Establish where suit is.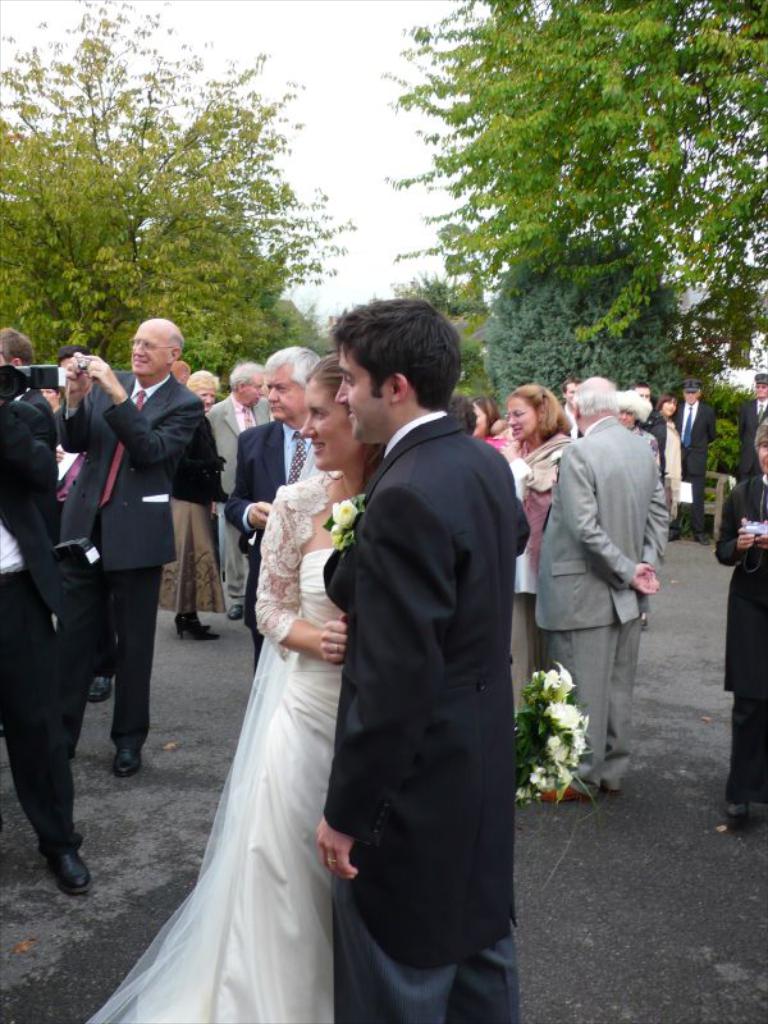
Established at 531/410/671/782.
